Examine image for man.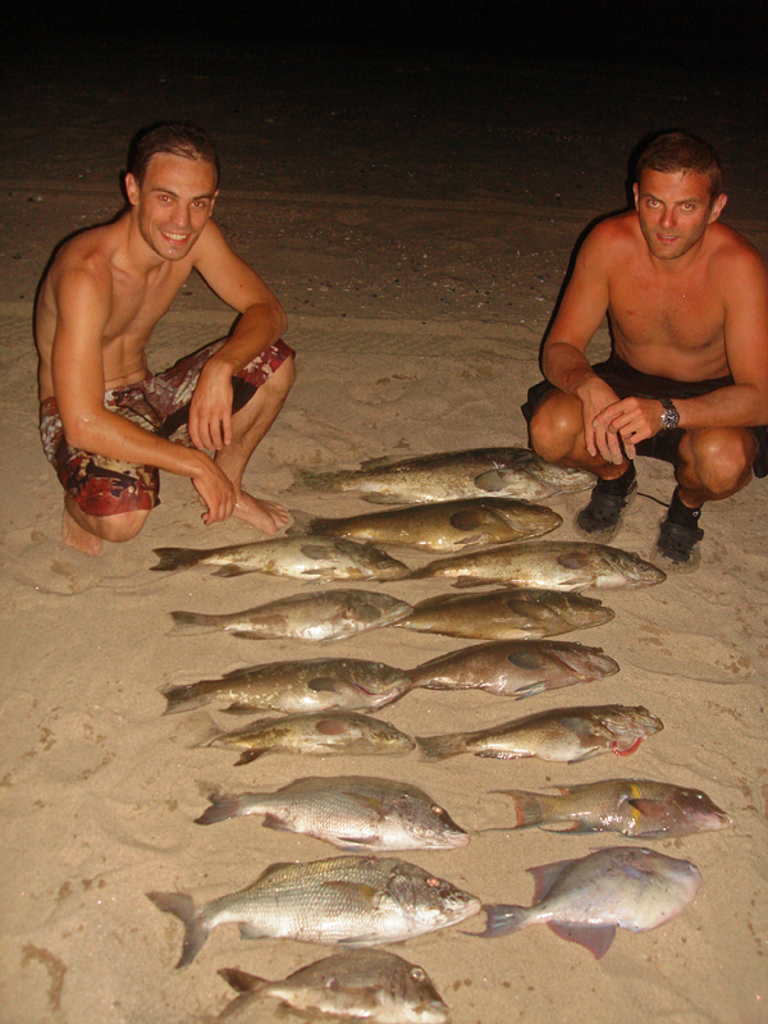
Examination result: (24, 116, 303, 558).
